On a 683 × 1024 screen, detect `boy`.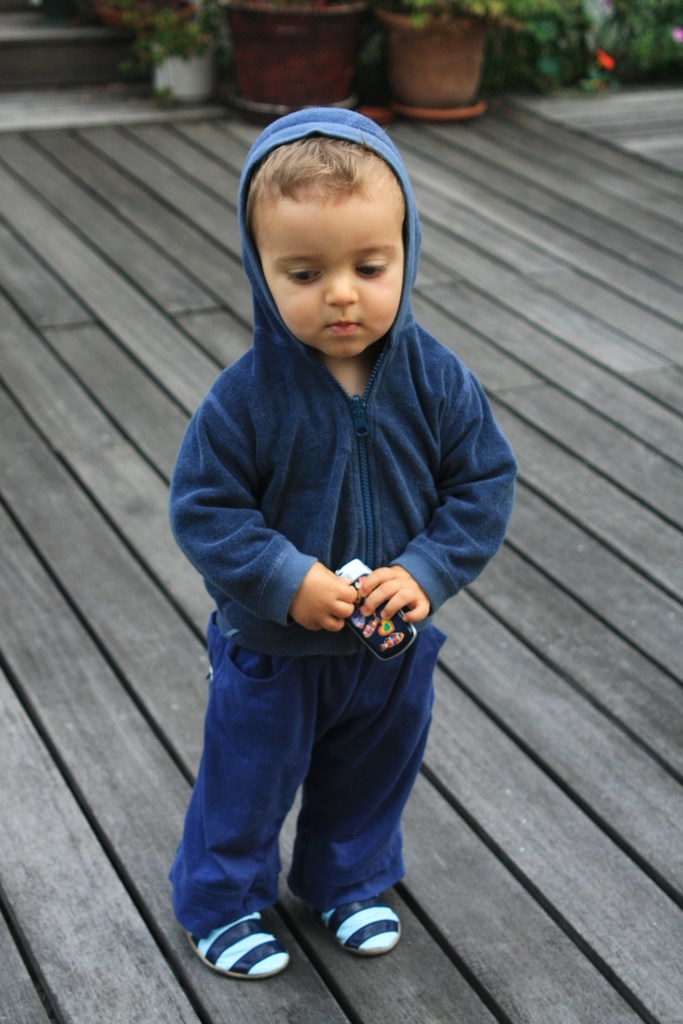
pyautogui.locateOnScreen(167, 85, 506, 937).
